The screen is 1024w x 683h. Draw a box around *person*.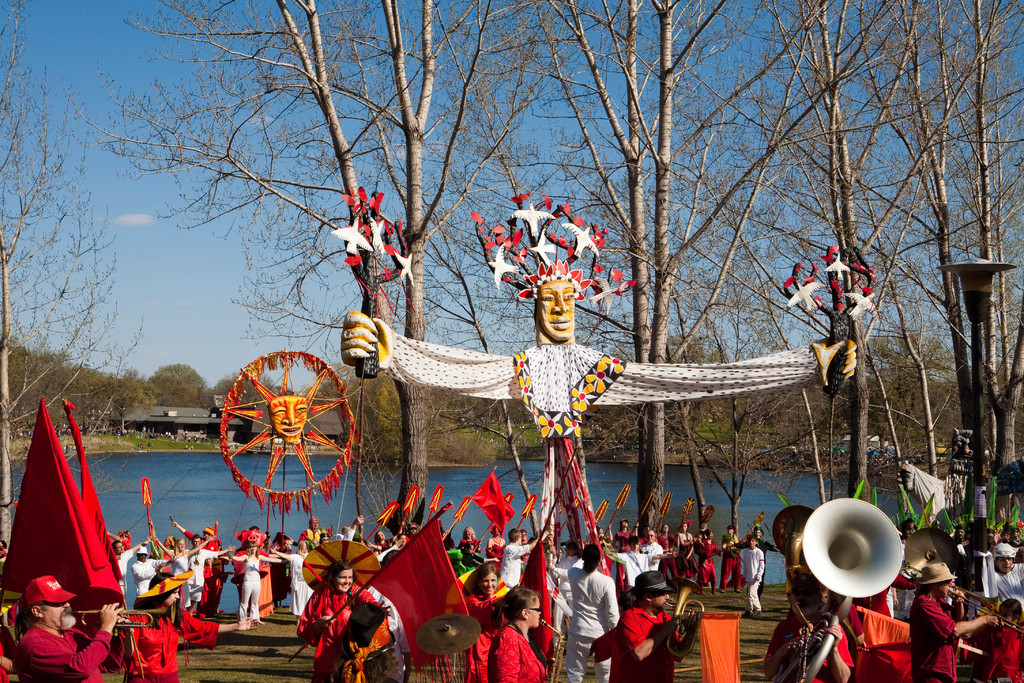
(left=218, top=543, right=285, bottom=630).
